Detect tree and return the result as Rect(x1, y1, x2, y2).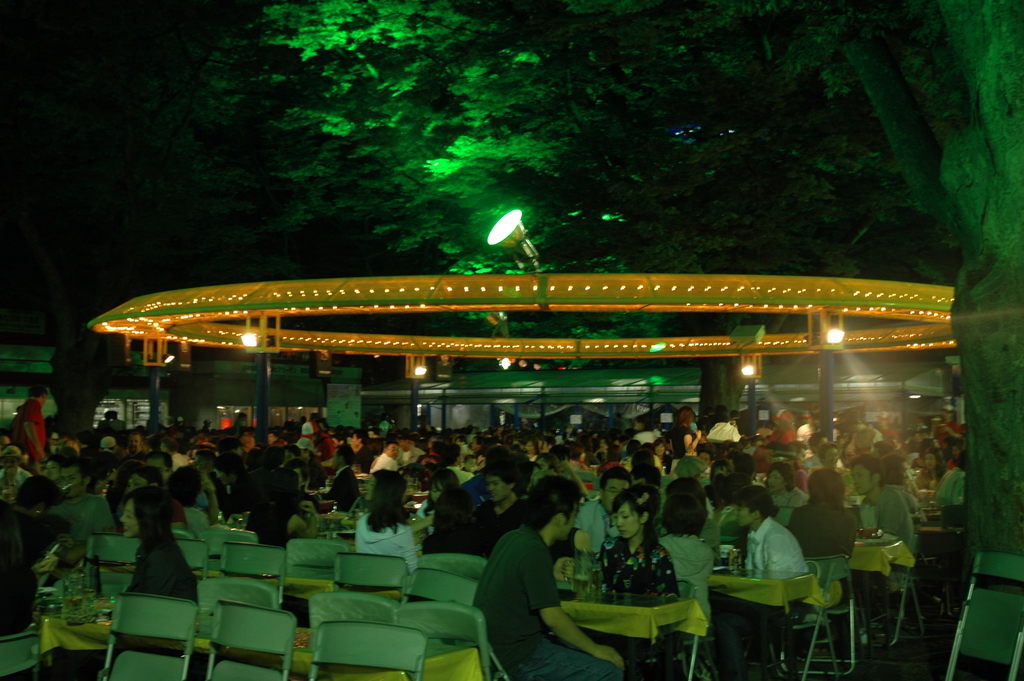
Rect(212, 0, 1023, 593).
